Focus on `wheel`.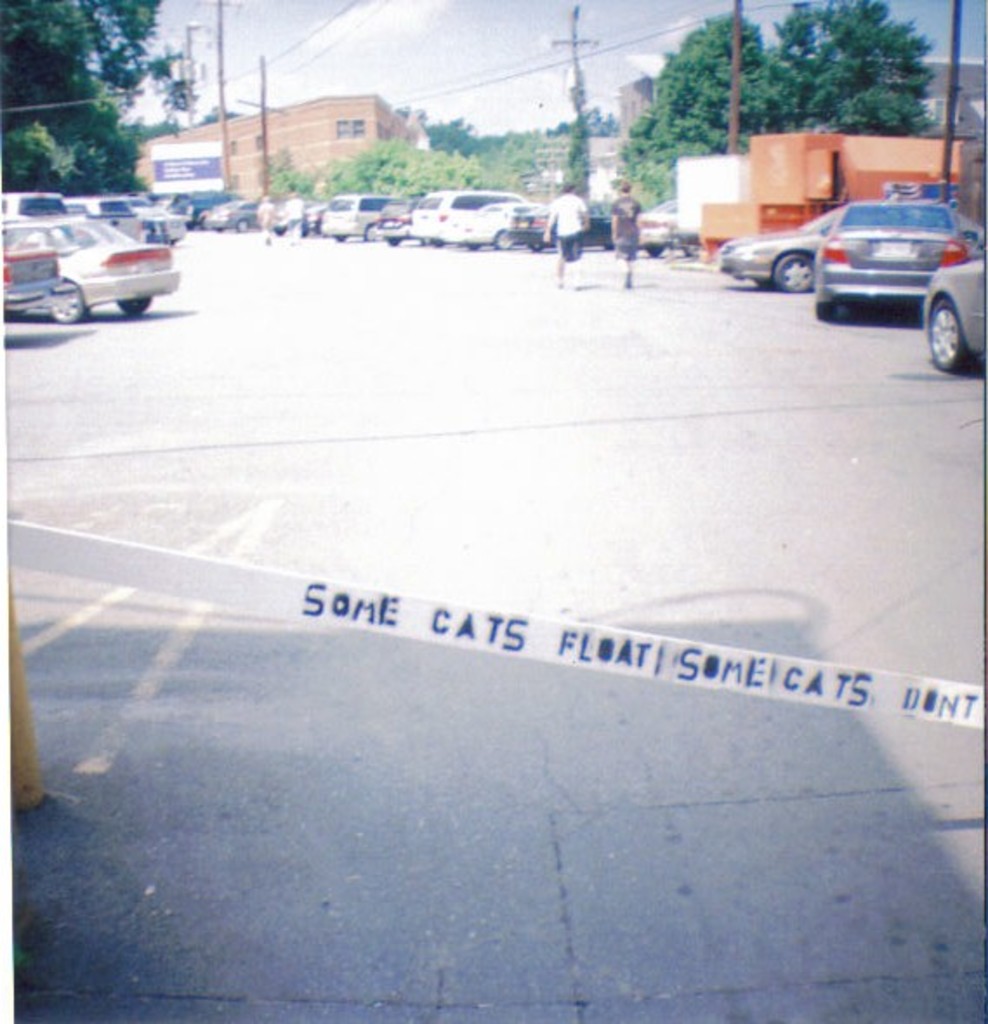
Focused at bbox=(368, 222, 380, 240).
